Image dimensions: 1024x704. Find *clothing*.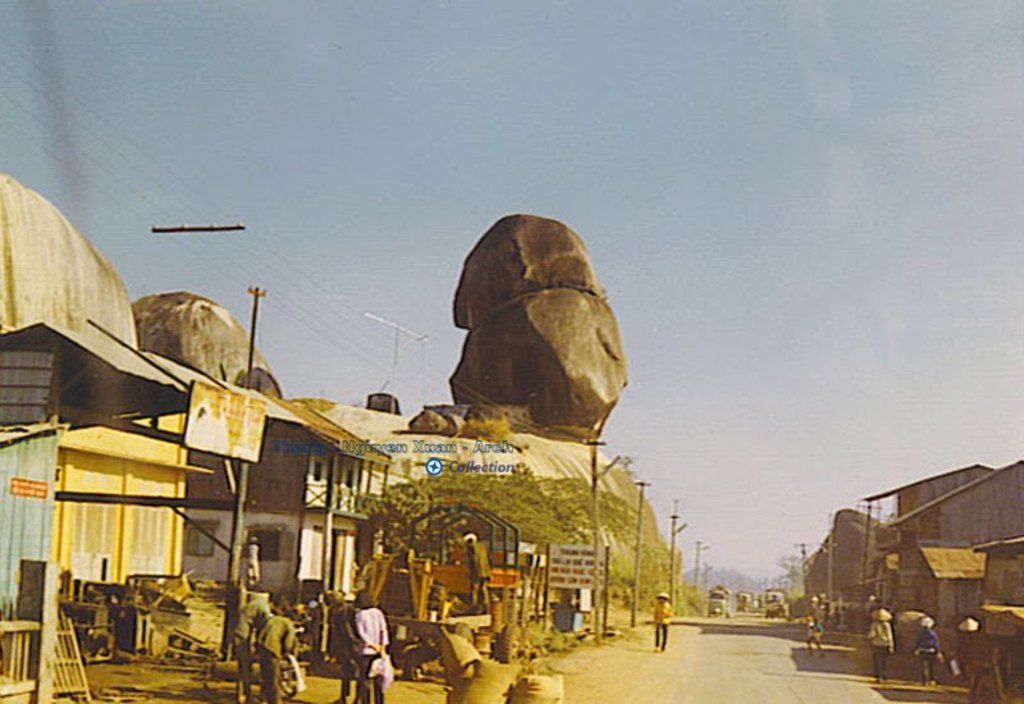
325, 604, 361, 703.
